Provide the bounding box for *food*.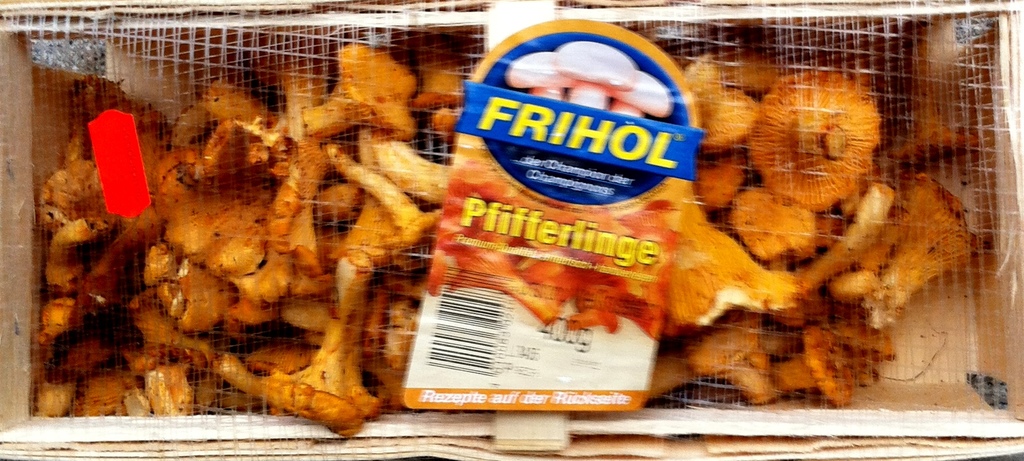
[426,150,684,343].
